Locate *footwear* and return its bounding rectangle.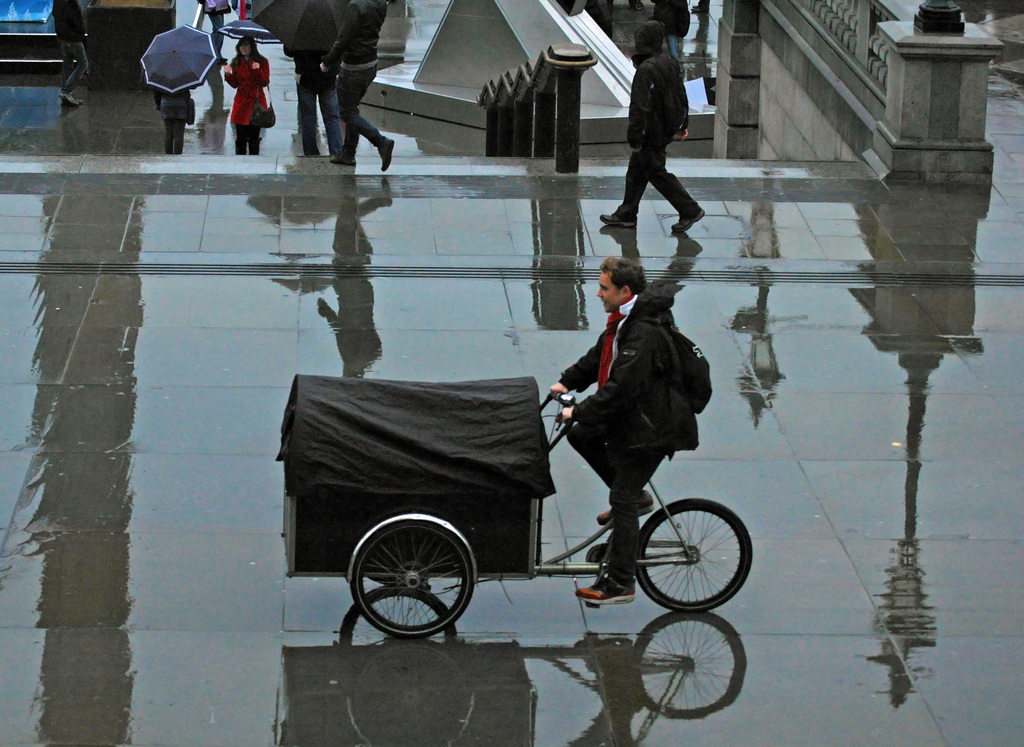
(x1=378, y1=131, x2=395, y2=168).
